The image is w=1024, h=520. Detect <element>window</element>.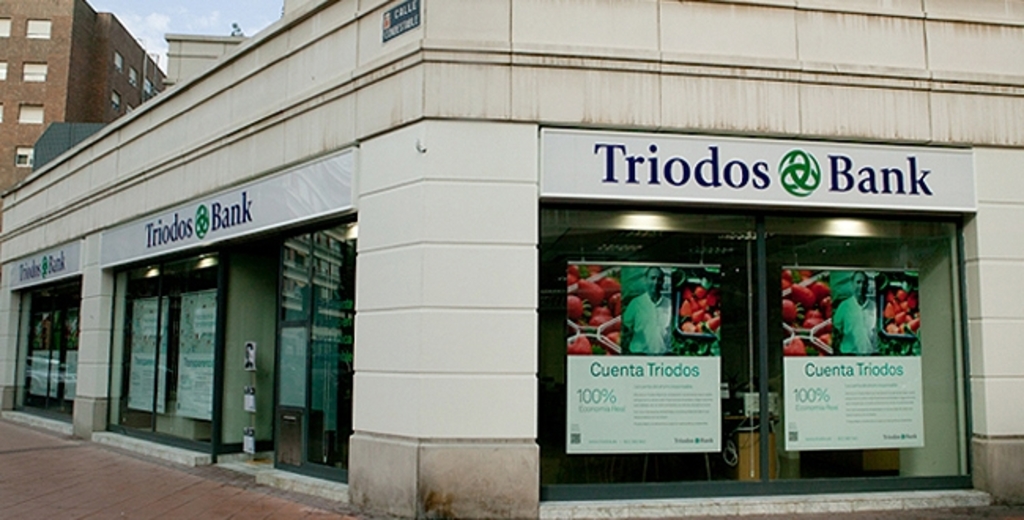
Detection: <region>0, 13, 13, 39</region>.
